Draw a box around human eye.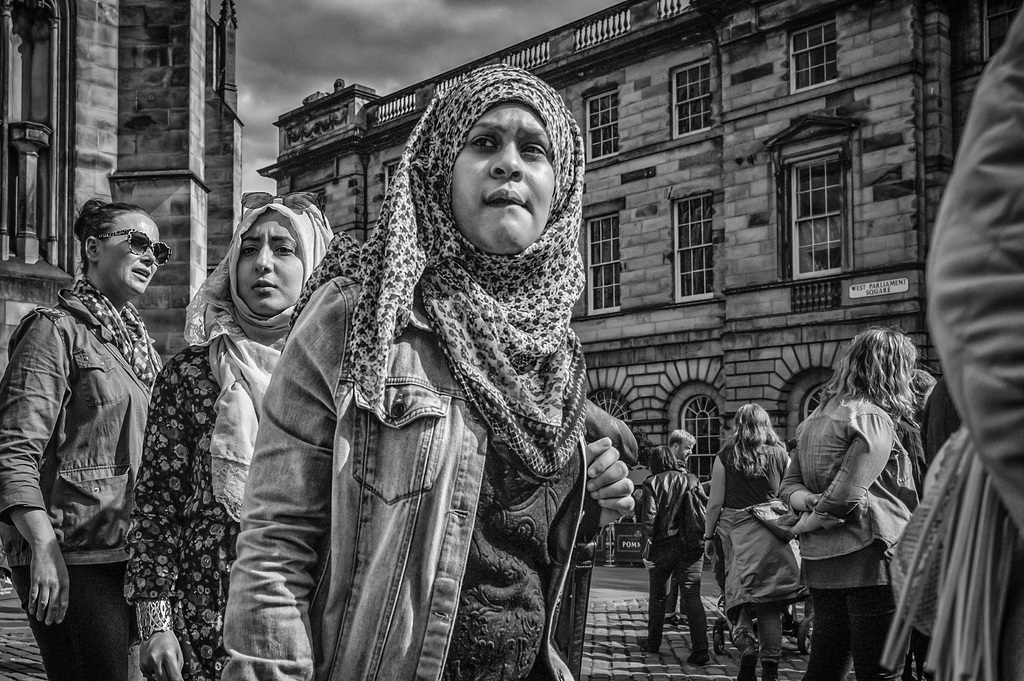
{"left": 240, "top": 243, "right": 257, "bottom": 257}.
